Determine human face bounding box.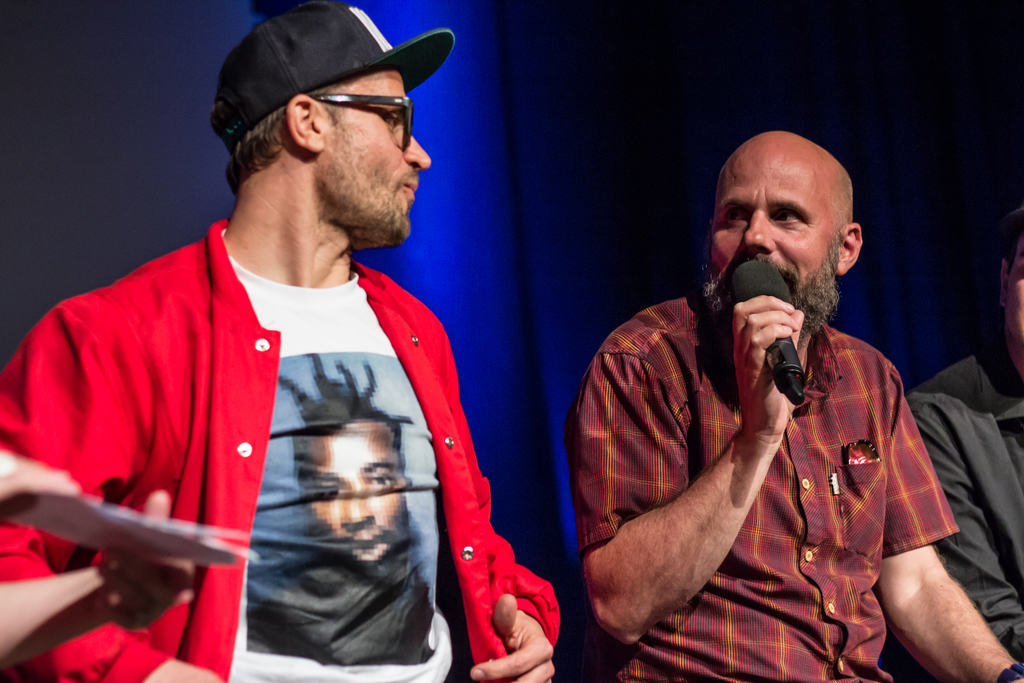
Determined: 710:136:832:330.
